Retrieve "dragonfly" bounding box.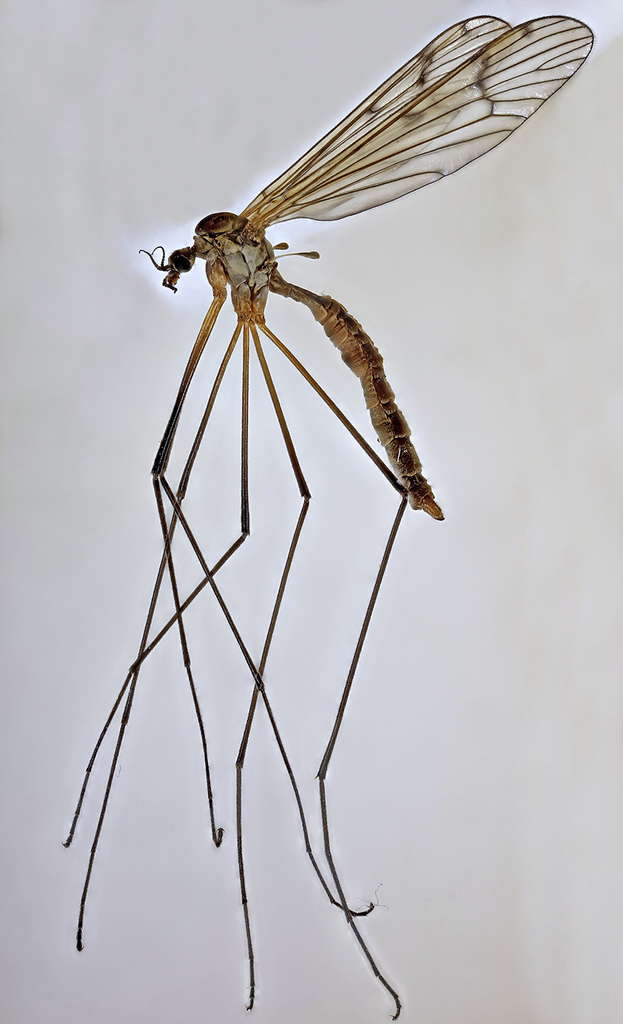
Bounding box: box(57, 12, 595, 1023).
